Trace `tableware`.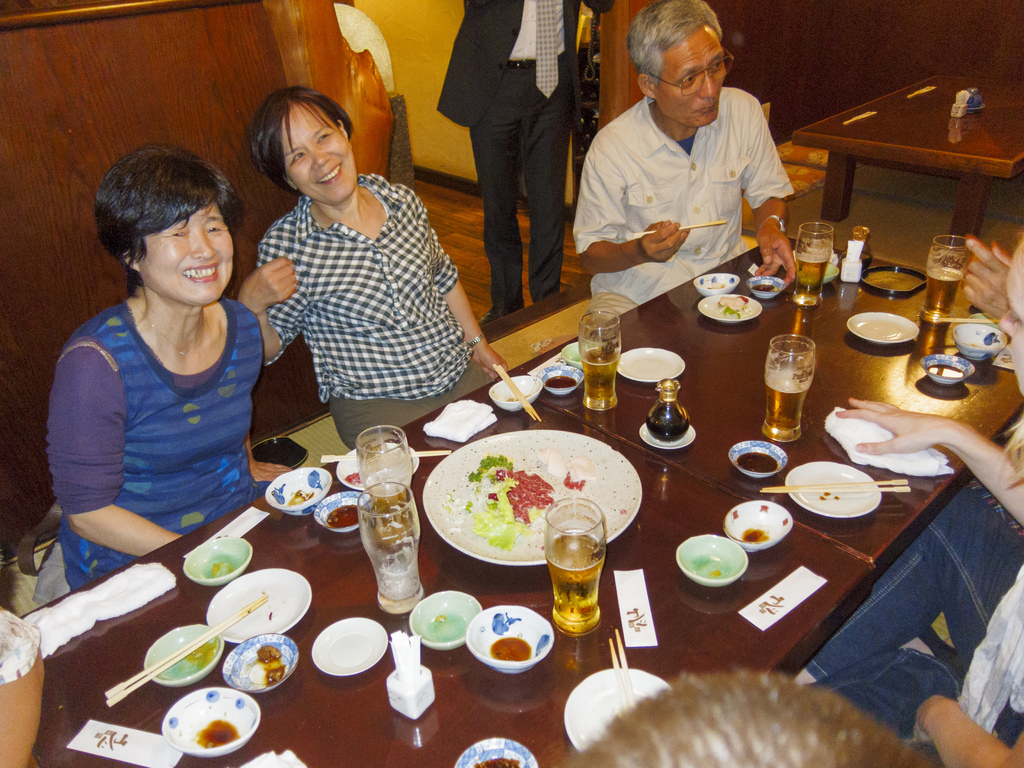
Traced to (left=719, top=500, right=790, bottom=554).
